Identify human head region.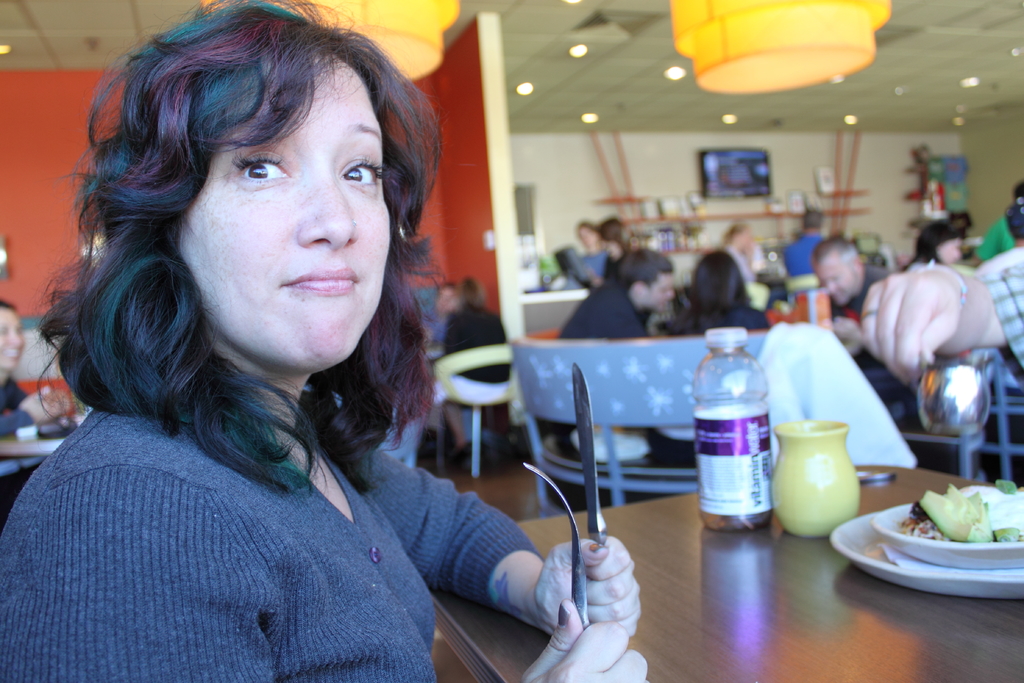
Region: bbox(0, 299, 27, 370).
